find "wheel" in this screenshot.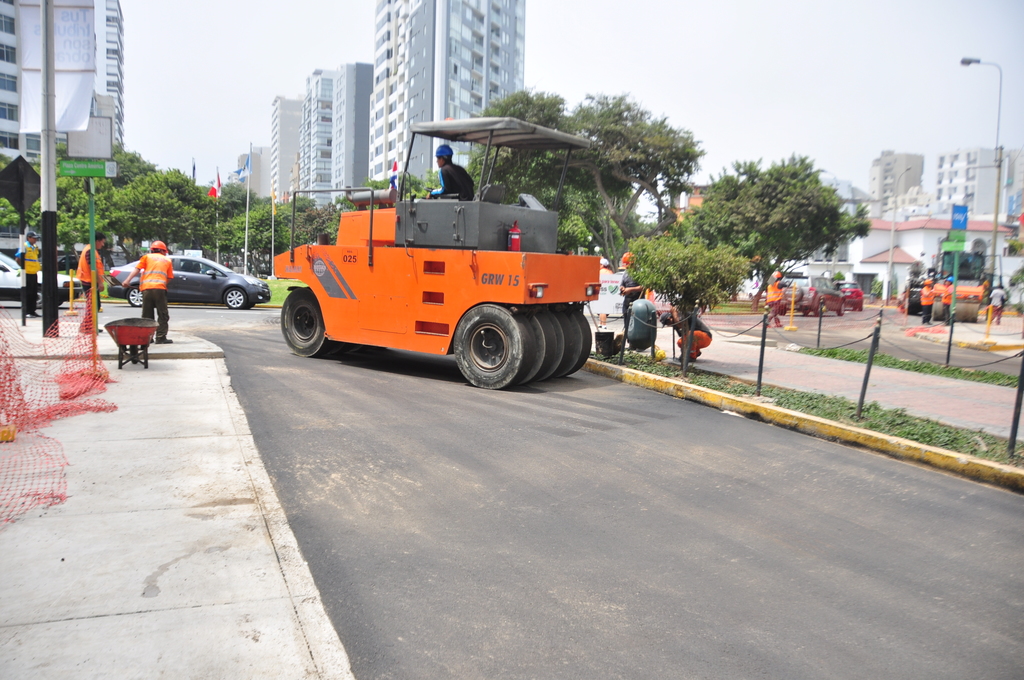
The bounding box for "wheel" is detection(278, 285, 346, 357).
